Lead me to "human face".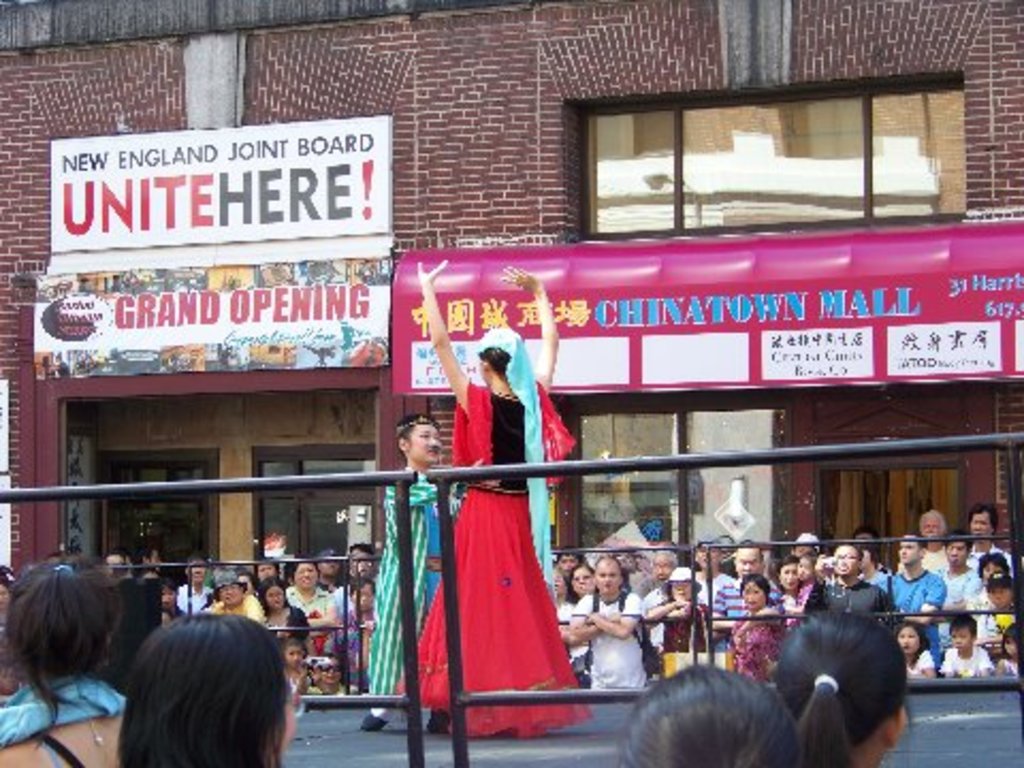
Lead to <region>405, 425, 442, 463</region>.
